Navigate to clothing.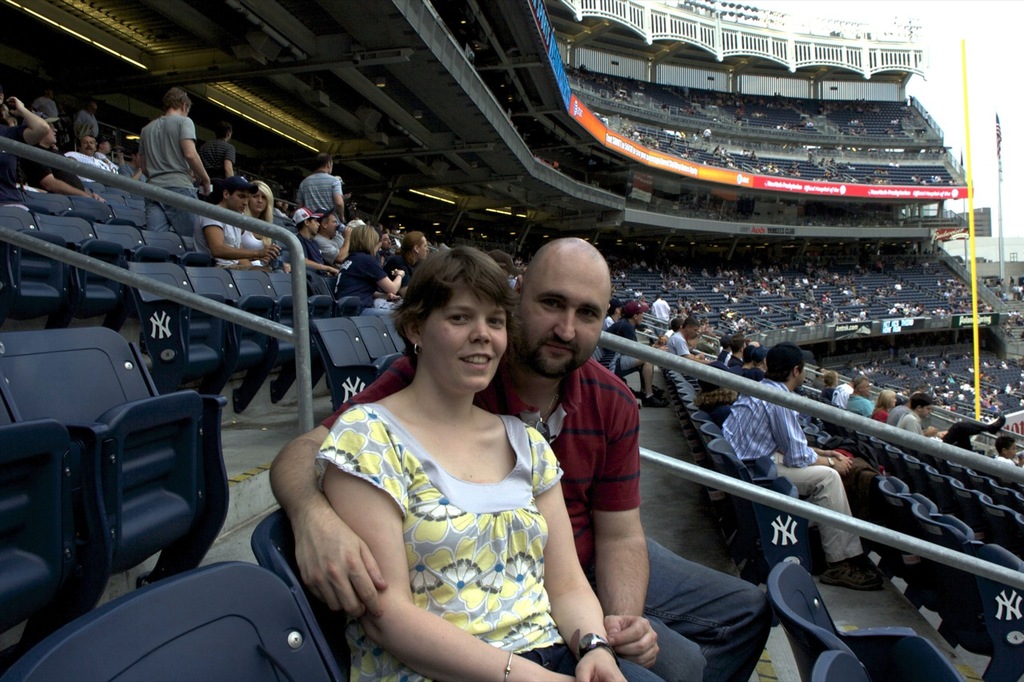
Navigation target: crop(324, 252, 389, 309).
